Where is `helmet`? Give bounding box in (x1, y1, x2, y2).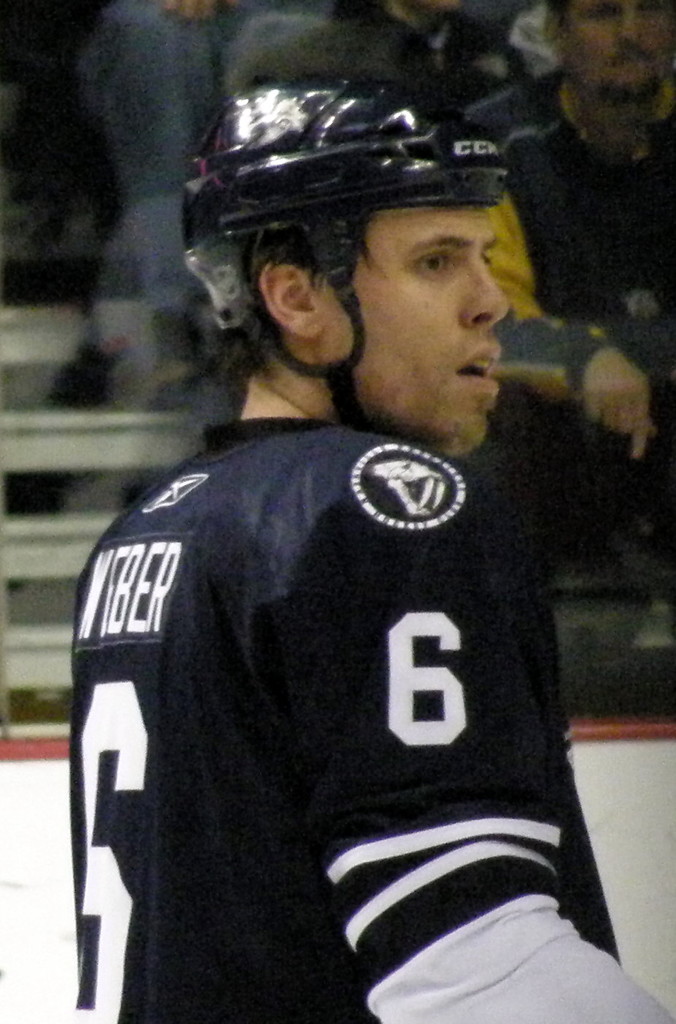
(174, 89, 555, 428).
